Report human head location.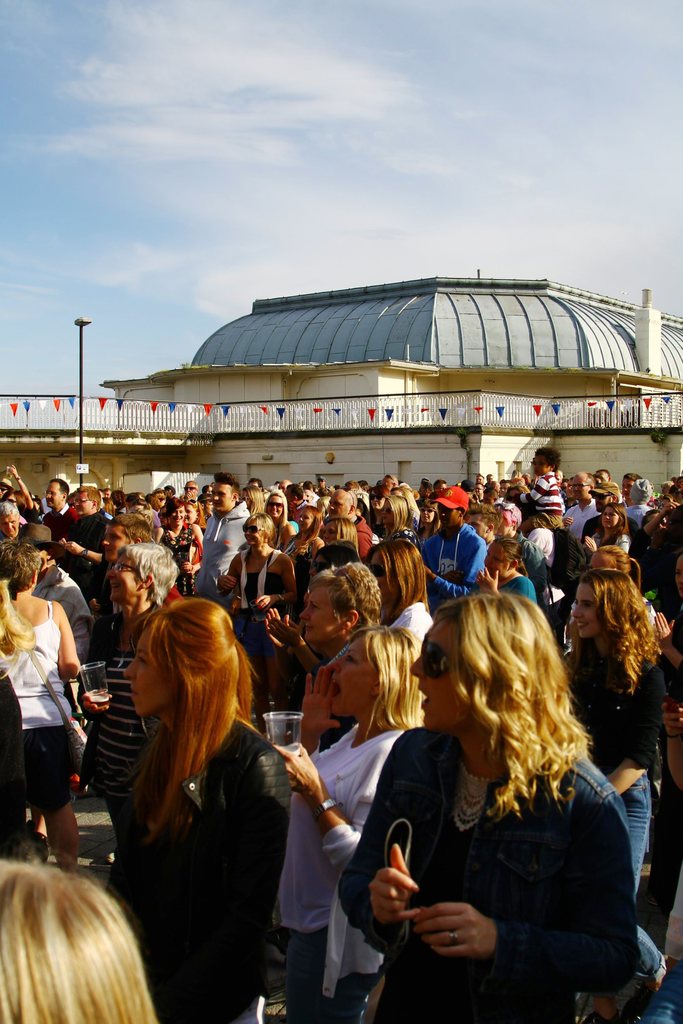
Report: crop(623, 469, 639, 497).
